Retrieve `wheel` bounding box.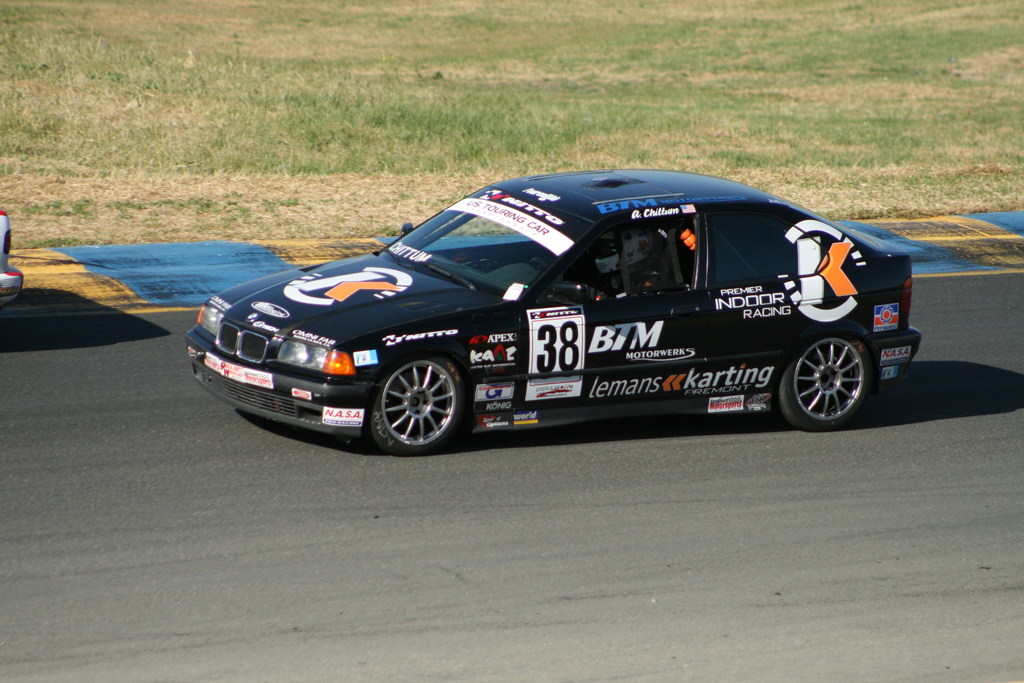
Bounding box: box(774, 325, 876, 436).
